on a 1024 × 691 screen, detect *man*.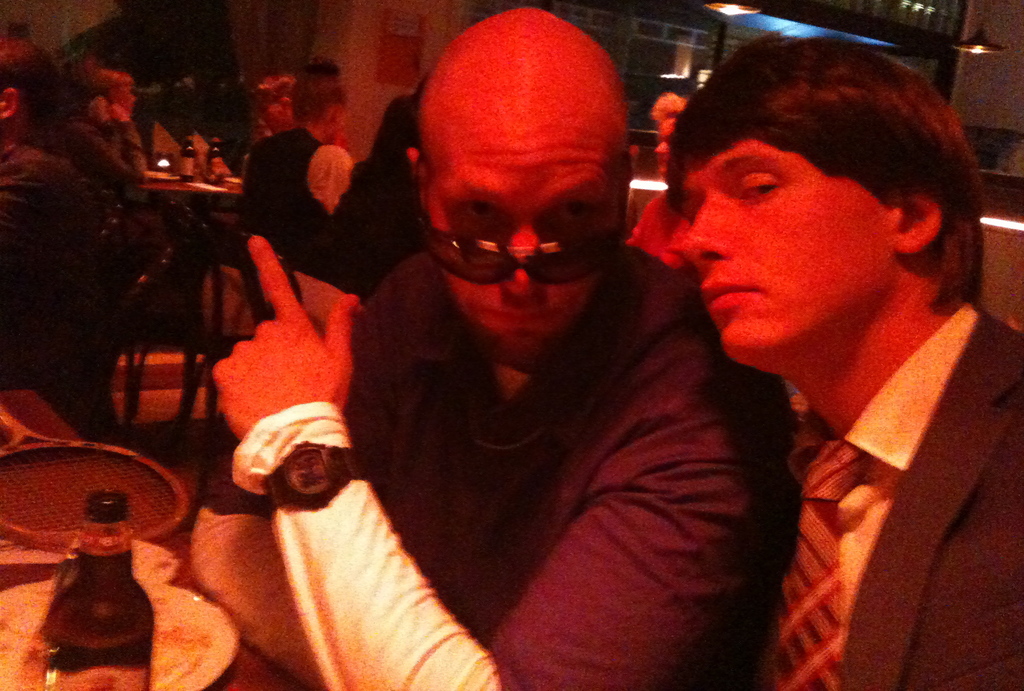
x1=189 y1=0 x2=795 y2=690.
